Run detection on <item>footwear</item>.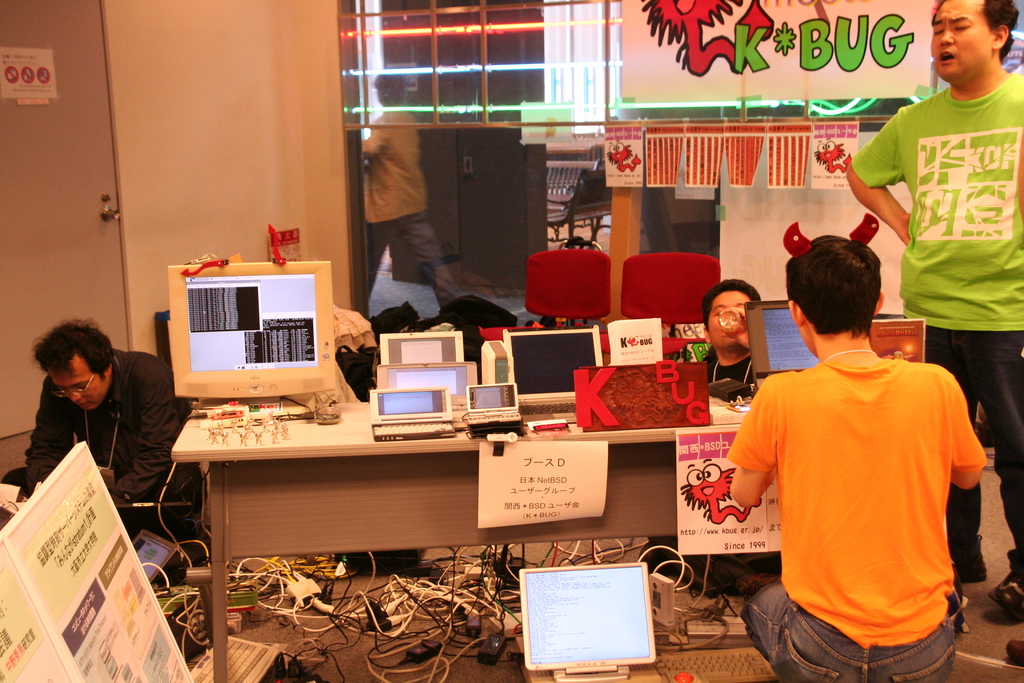
Result: select_region(1007, 634, 1023, 666).
